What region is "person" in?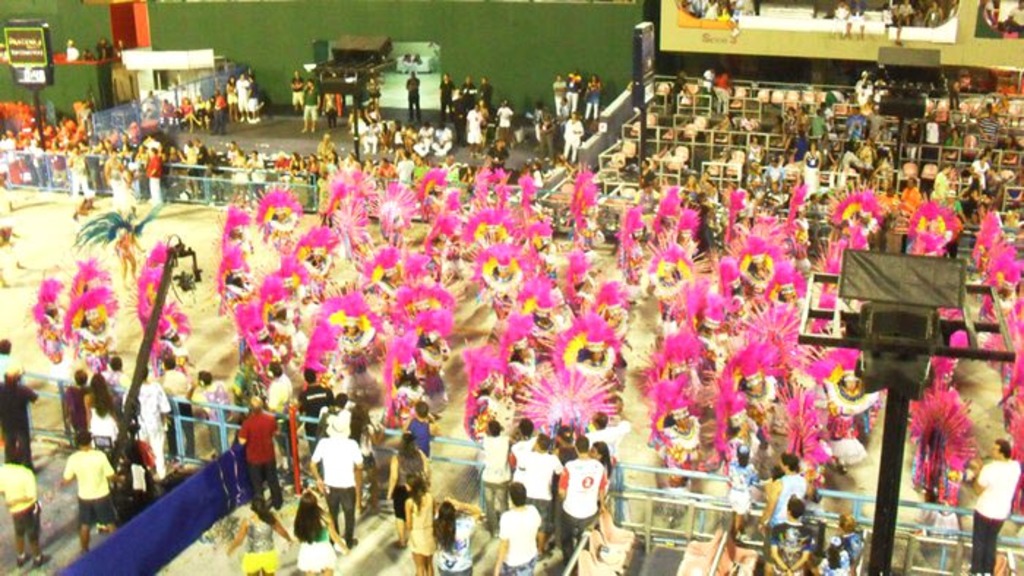
<region>0, 332, 12, 380</region>.
